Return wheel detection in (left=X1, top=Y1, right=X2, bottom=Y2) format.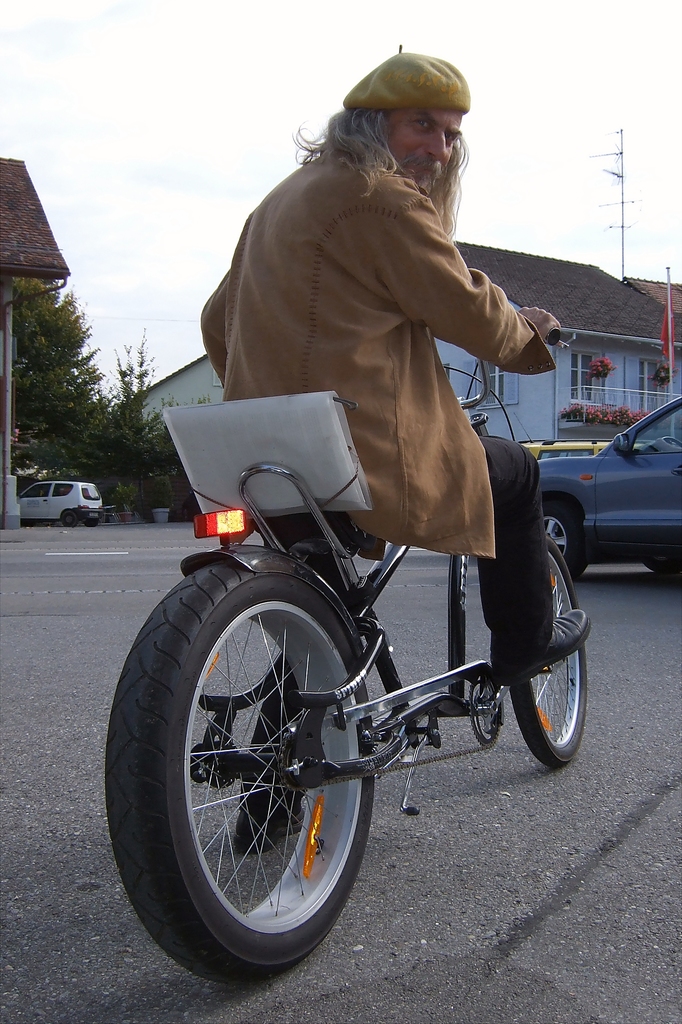
(left=60, top=513, right=83, bottom=531).
